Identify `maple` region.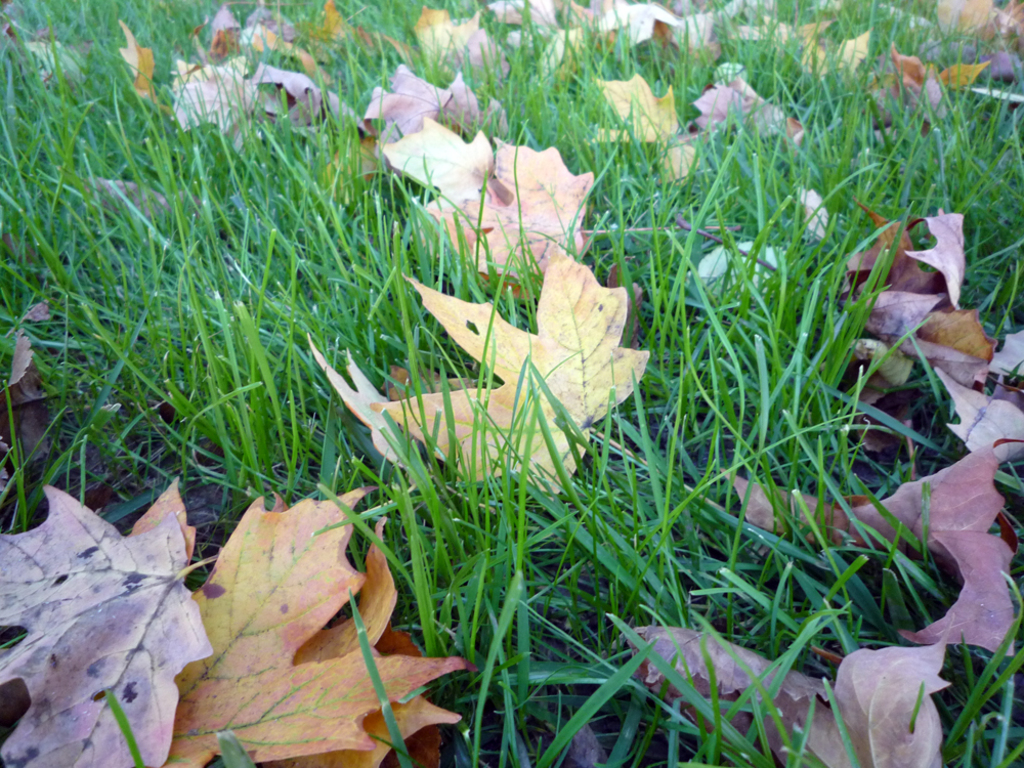
Region: region(163, 477, 468, 767).
